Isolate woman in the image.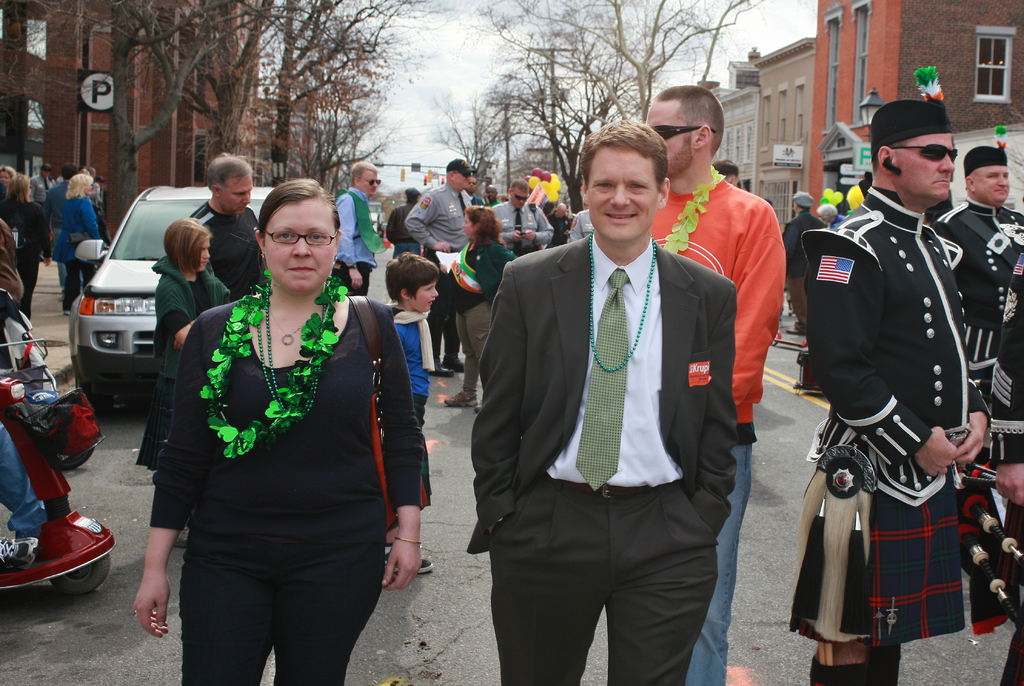
Isolated region: <bbox>124, 175, 436, 685</bbox>.
